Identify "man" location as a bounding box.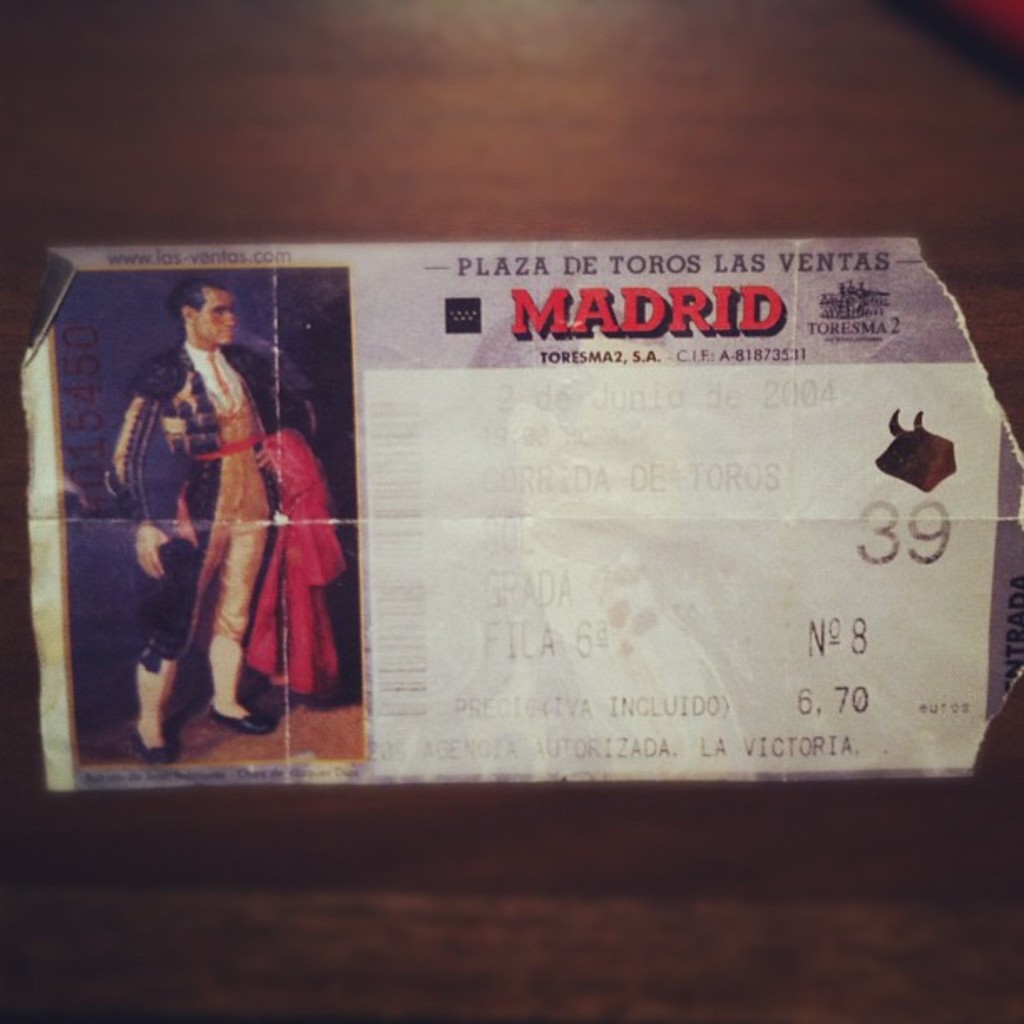
119,291,321,761.
